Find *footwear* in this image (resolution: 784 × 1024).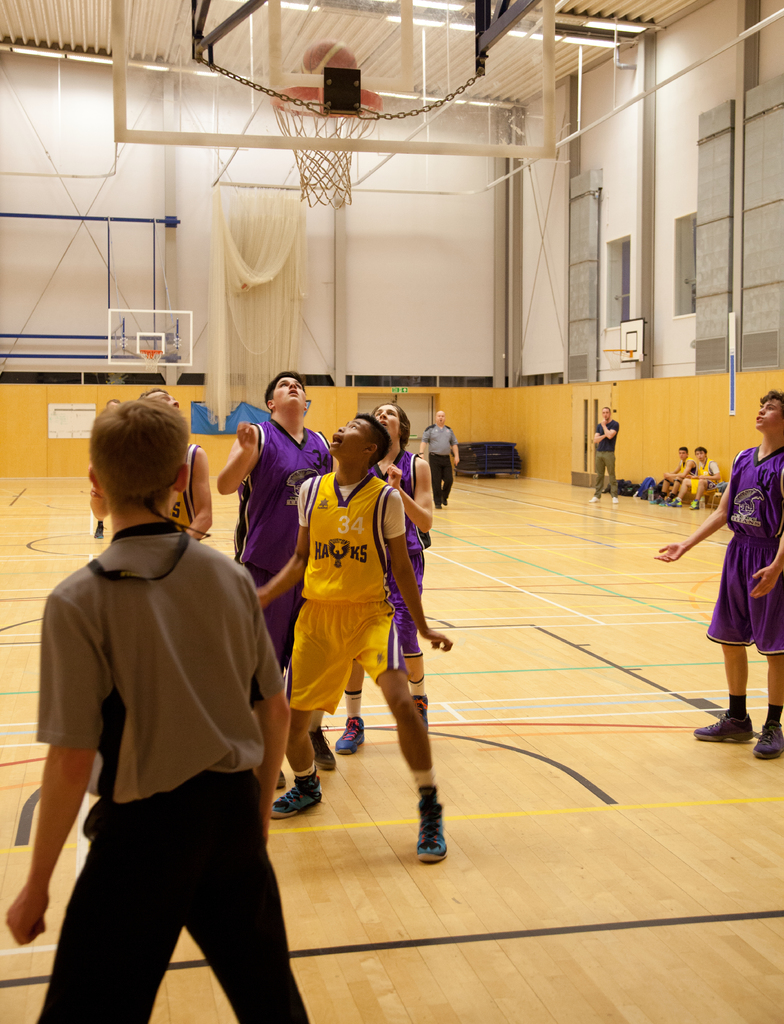
{"x1": 612, "y1": 493, "x2": 617, "y2": 502}.
